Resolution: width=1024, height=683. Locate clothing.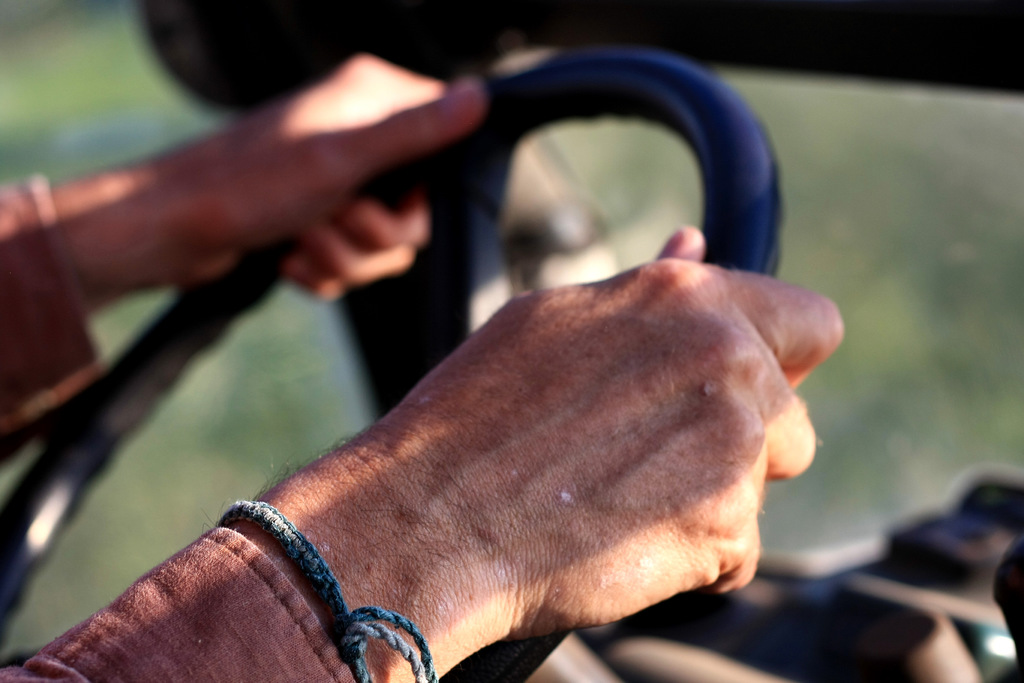
bbox=[0, 163, 365, 682].
